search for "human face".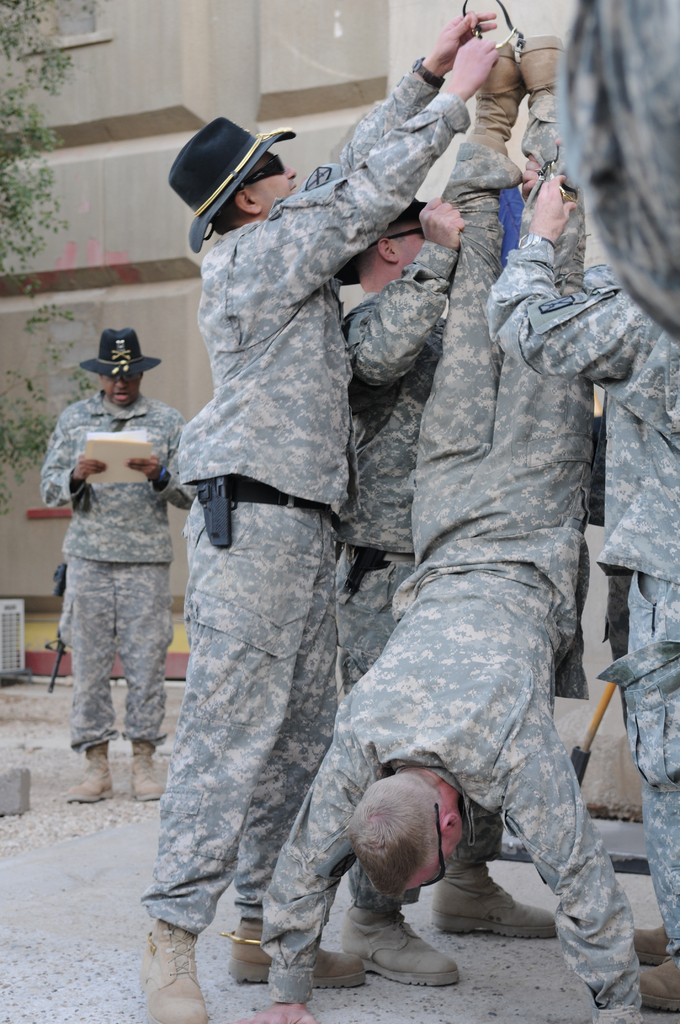
Found at {"x1": 394, "y1": 220, "x2": 429, "y2": 266}.
